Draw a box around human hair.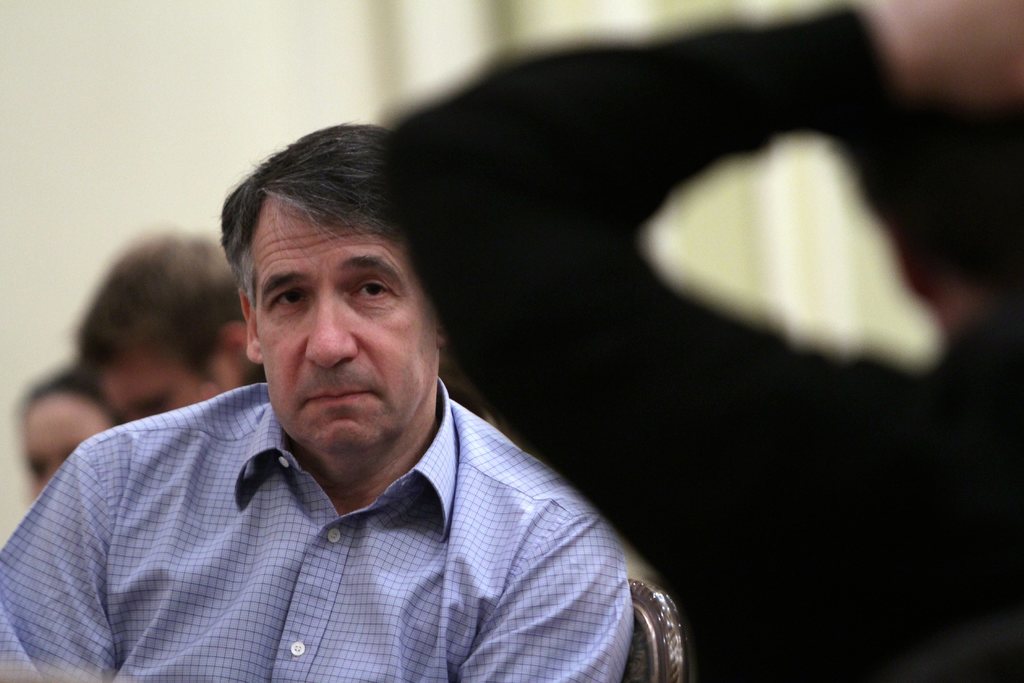
box(26, 365, 99, 404).
